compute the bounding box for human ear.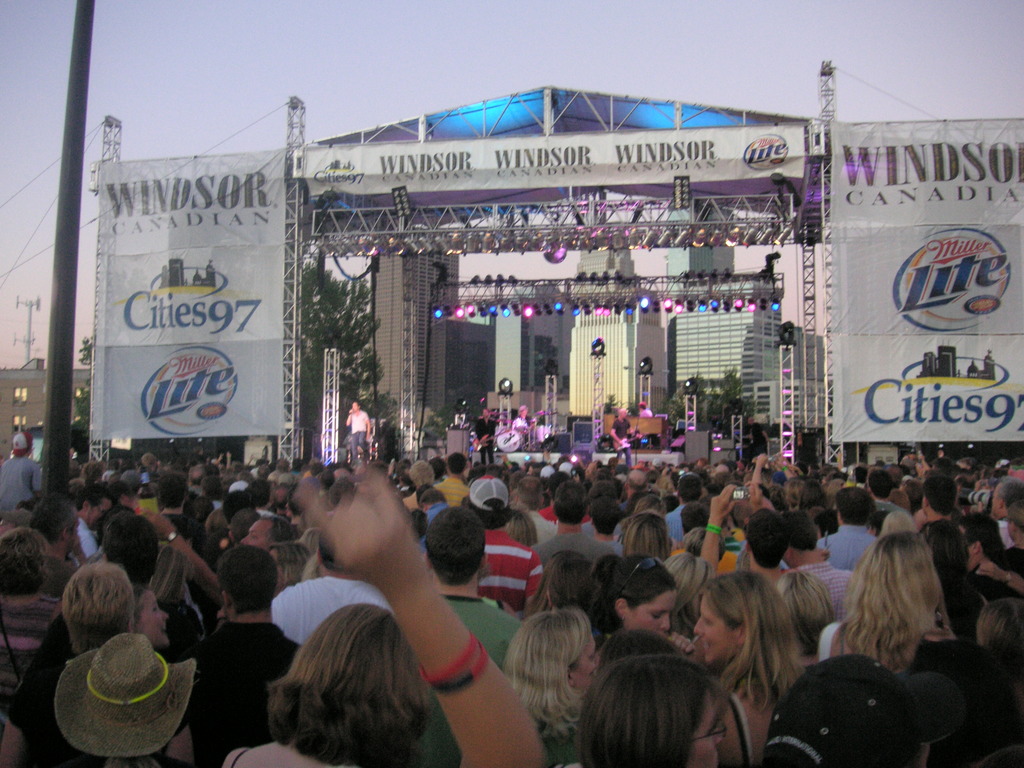
bbox=(732, 622, 751, 648).
